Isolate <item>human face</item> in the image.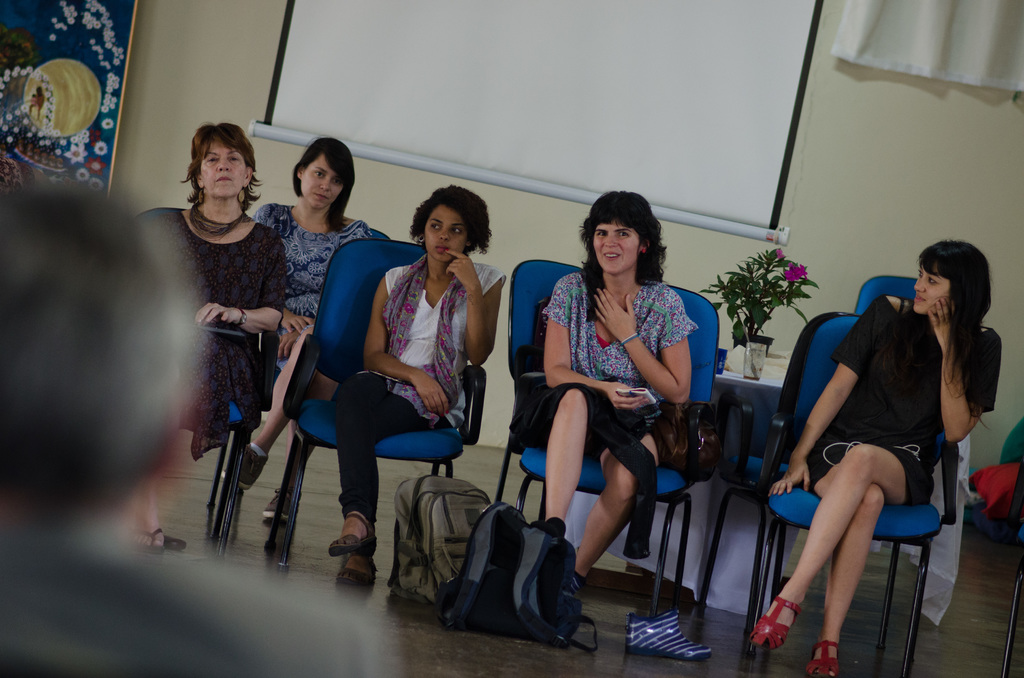
Isolated region: left=591, top=220, right=639, bottom=275.
